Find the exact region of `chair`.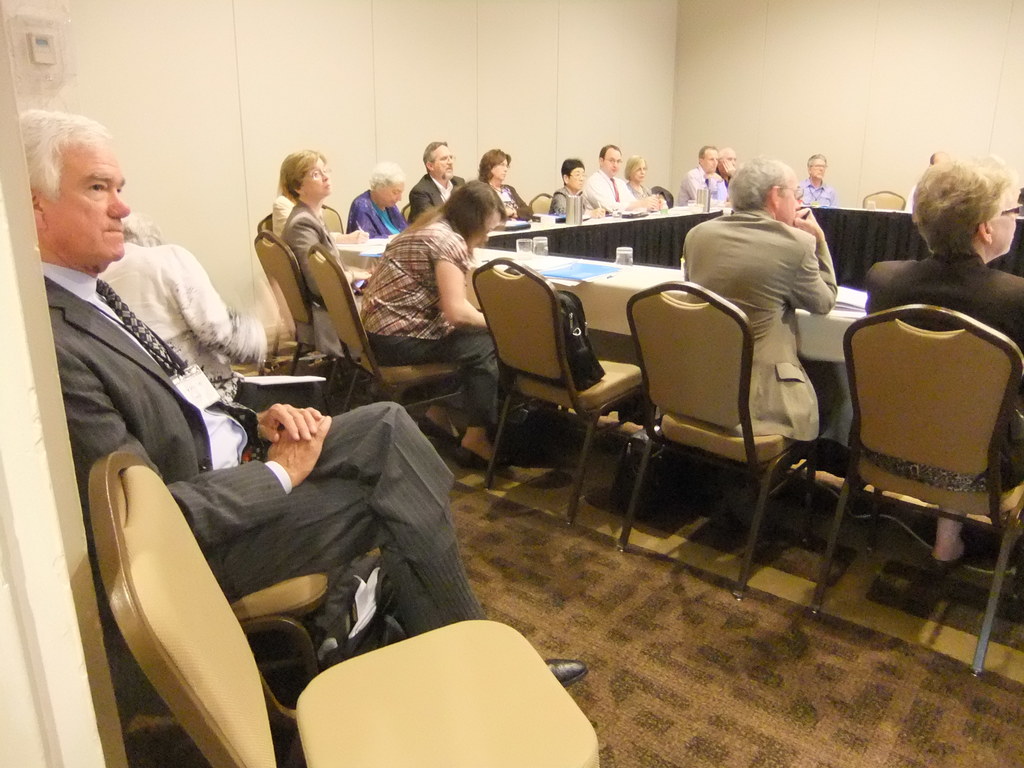
Exact region: rect(470, 252, 652, 520).
